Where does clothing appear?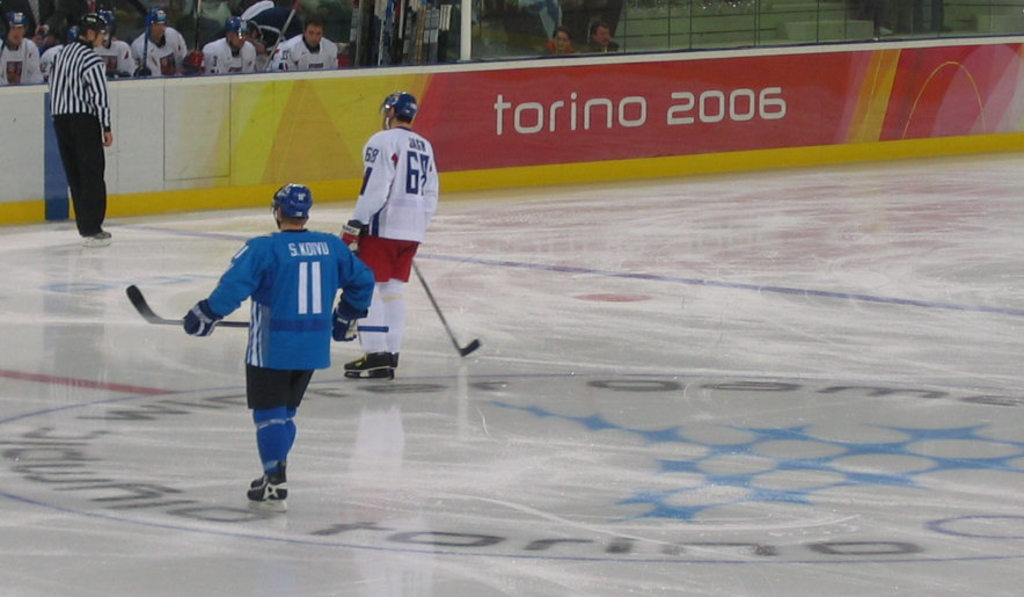
Appears at [202, 39, 257, 77].
